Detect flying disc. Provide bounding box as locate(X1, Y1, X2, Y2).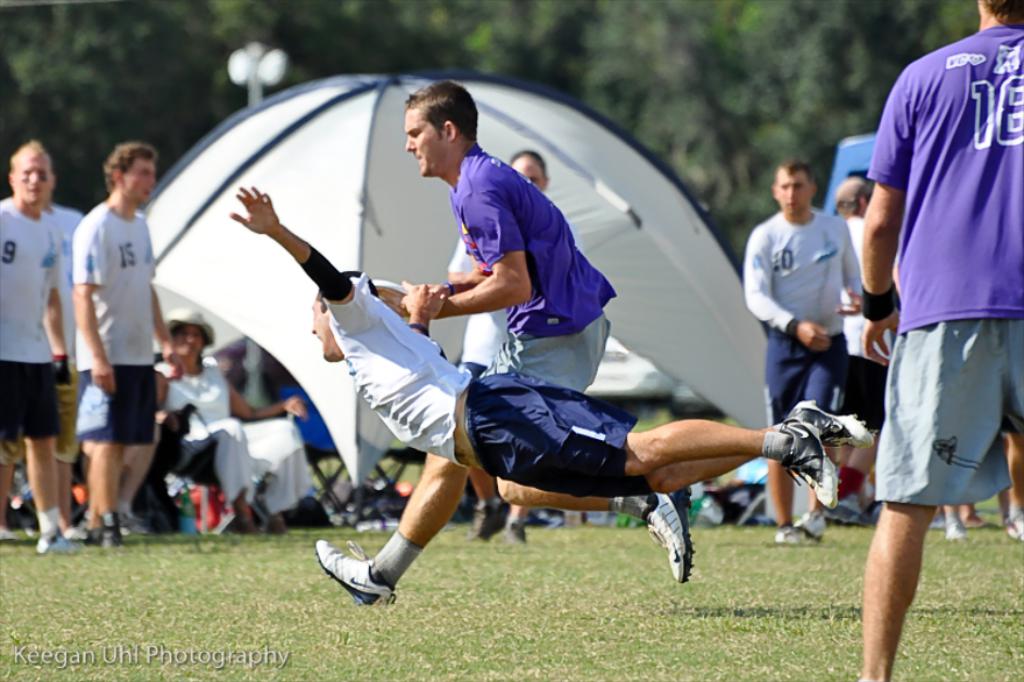
locate(372, 279, 407, 315).
